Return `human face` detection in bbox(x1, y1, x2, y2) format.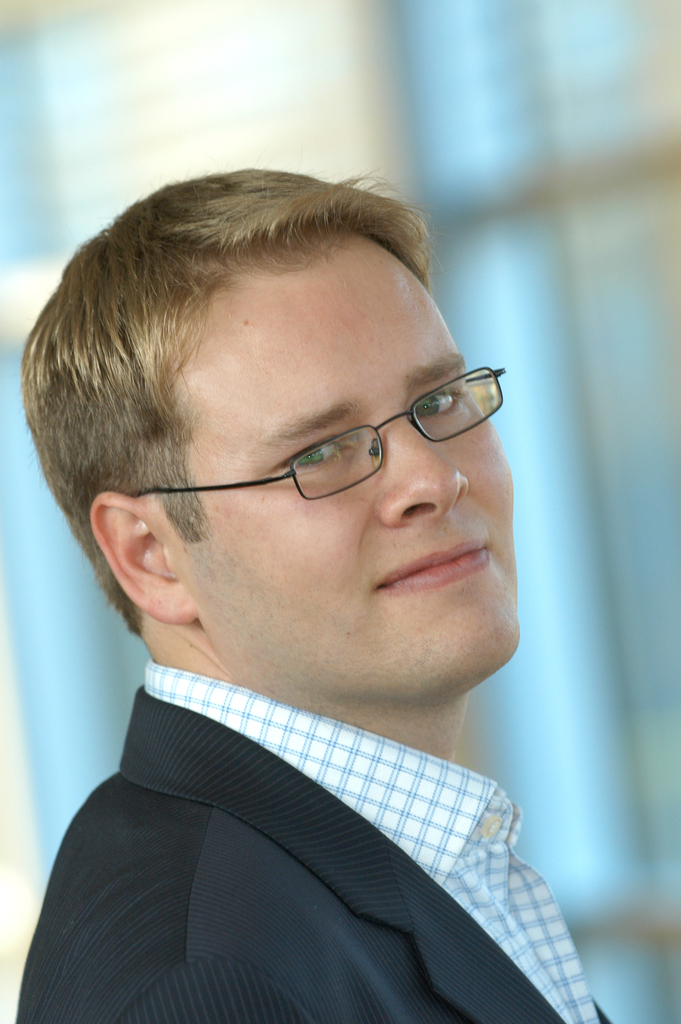
bbox(149, 242, 510, 688).
